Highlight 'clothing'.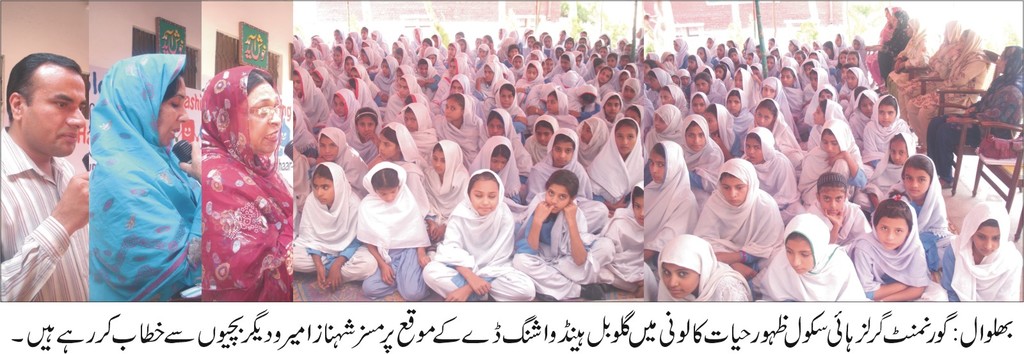
Highlighted region: 778, 68, 806, 113.
